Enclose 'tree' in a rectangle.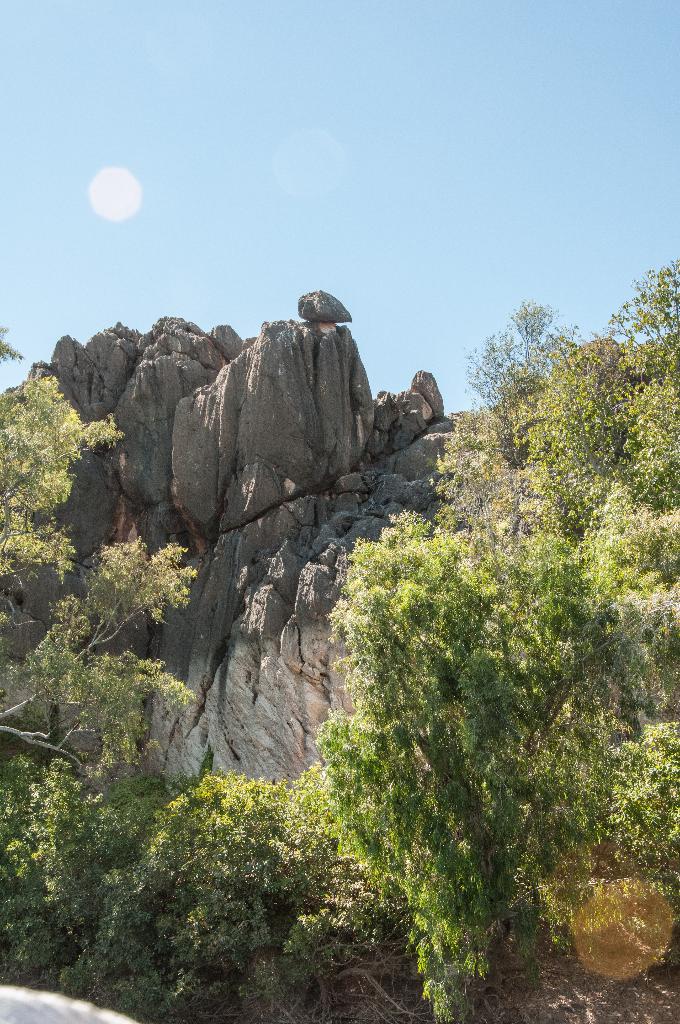
(462,299,583,409).
